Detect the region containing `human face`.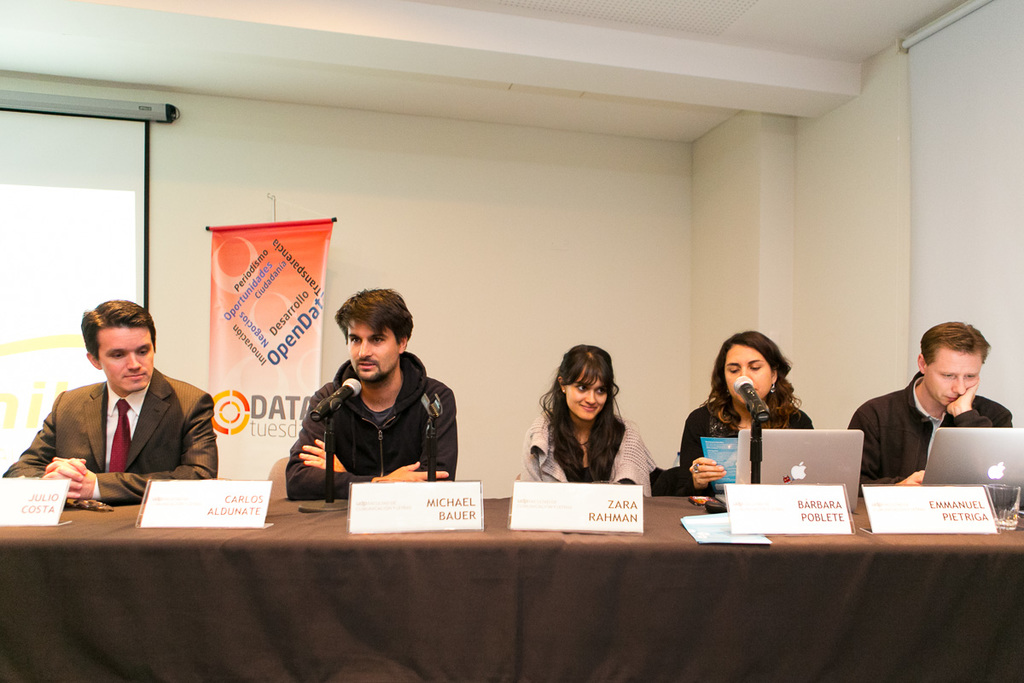
(x1=926, y1=351, x2=983, y2=408).
